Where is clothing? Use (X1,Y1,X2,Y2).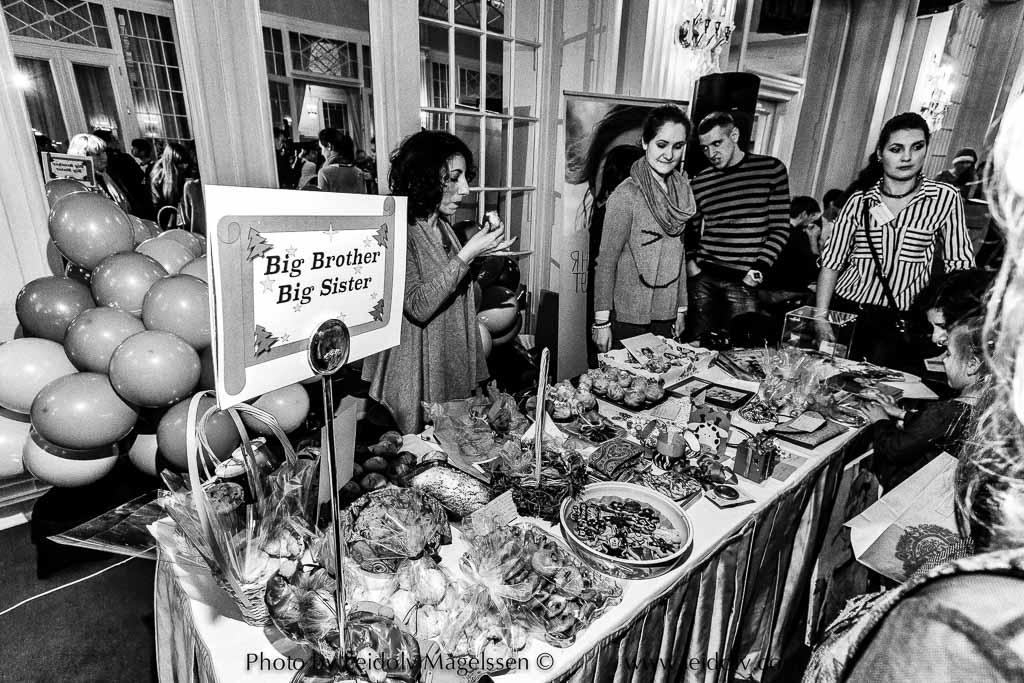
(592,119,717,343).
